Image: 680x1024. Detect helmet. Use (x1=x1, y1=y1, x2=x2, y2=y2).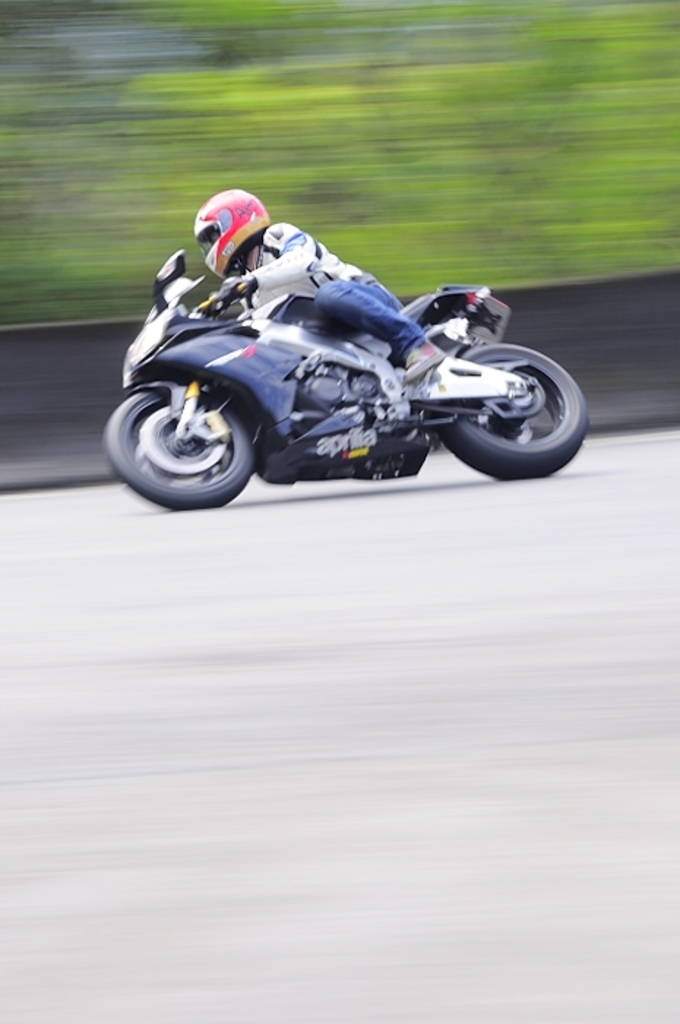
(x1=196, y1=192, x2=269, y2=268).
